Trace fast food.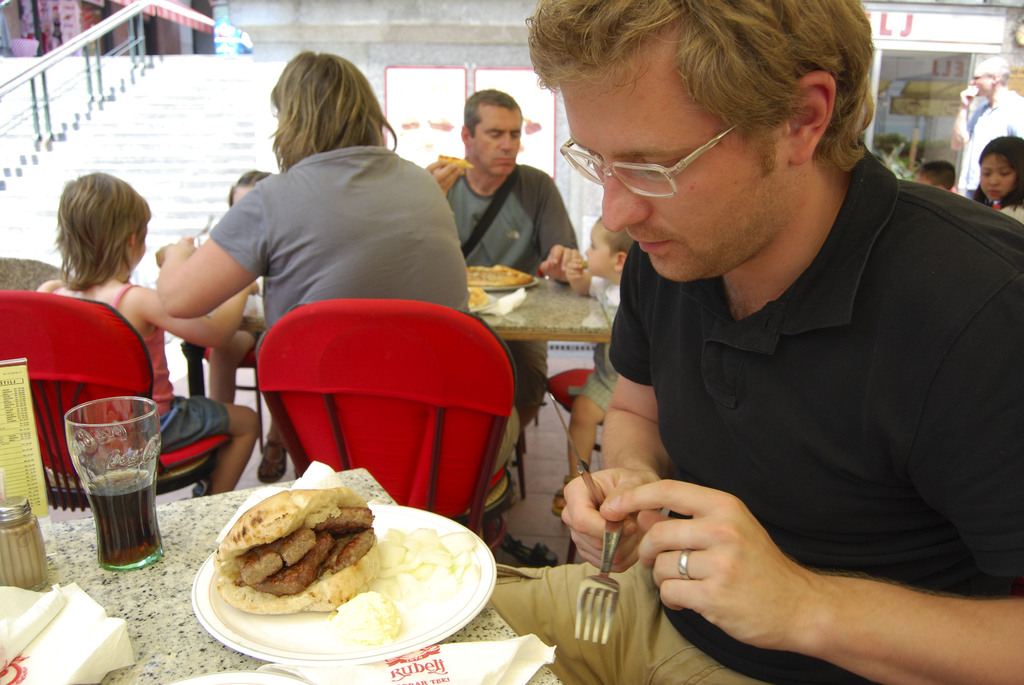
Traced to <box>468,288,493,311</box>.
